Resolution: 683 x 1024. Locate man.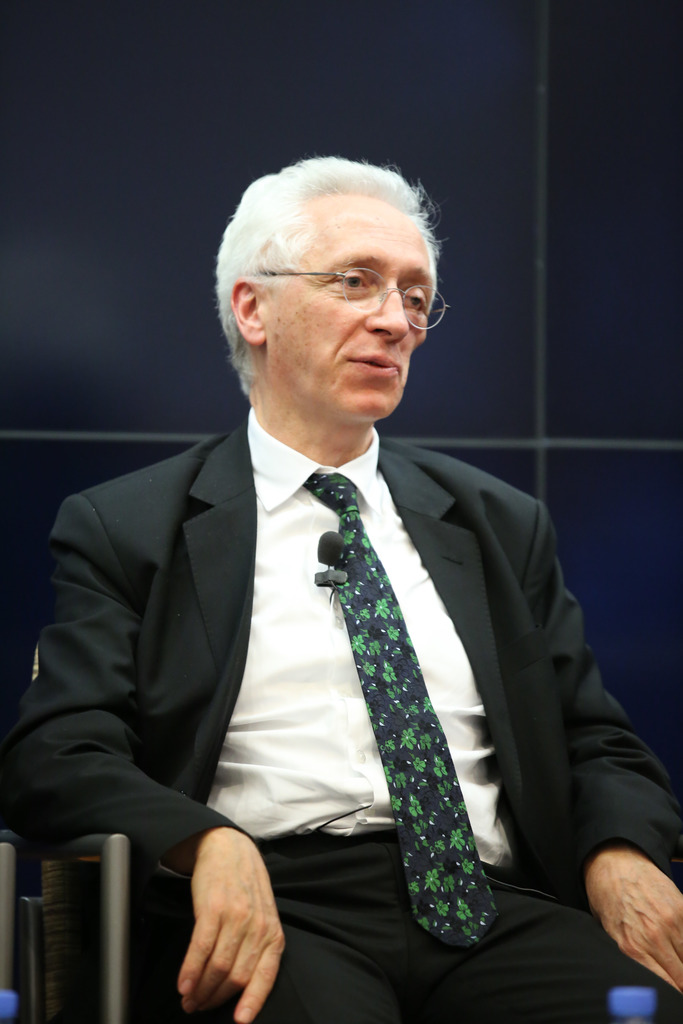
box(57, 180, 619, 983).
